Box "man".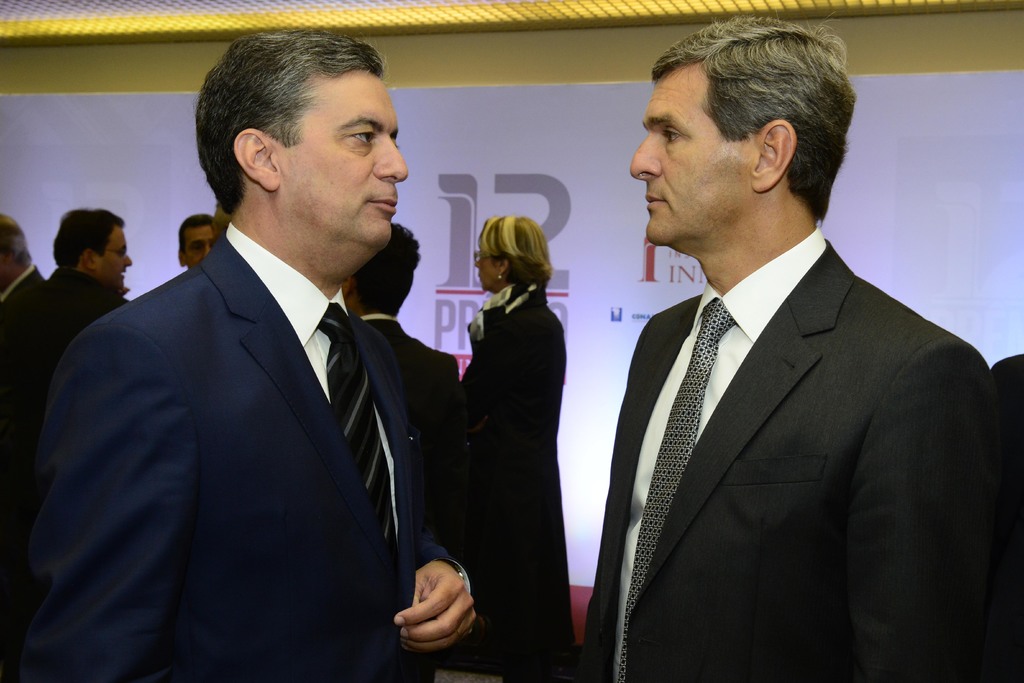
40, 54, 483, 679.
